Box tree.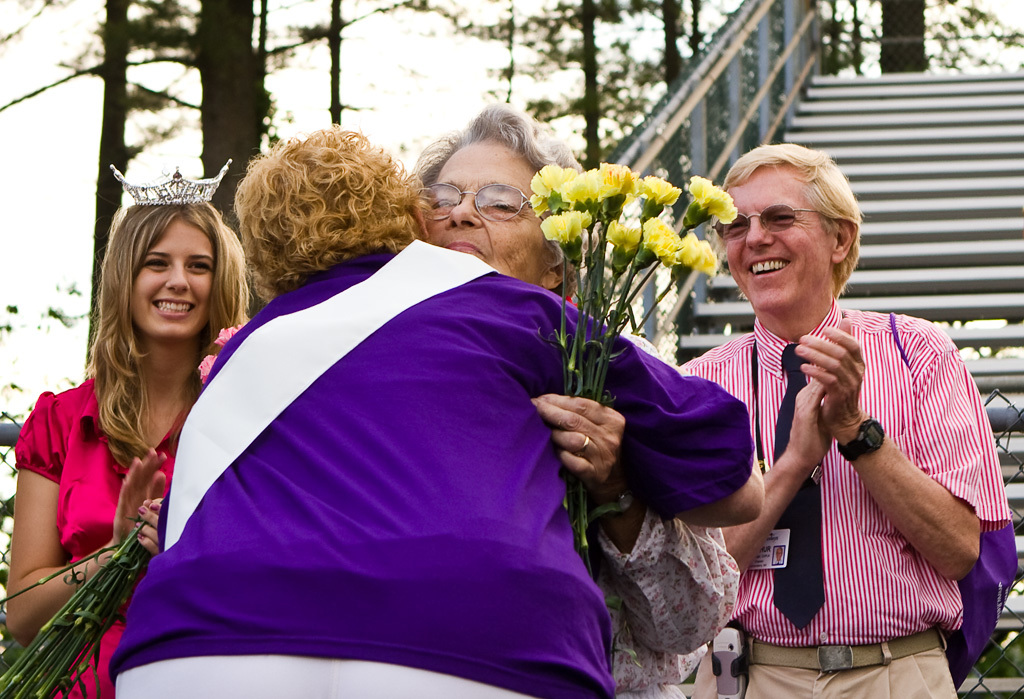
<bbox>81, 0, 131, 385</bbox>.
